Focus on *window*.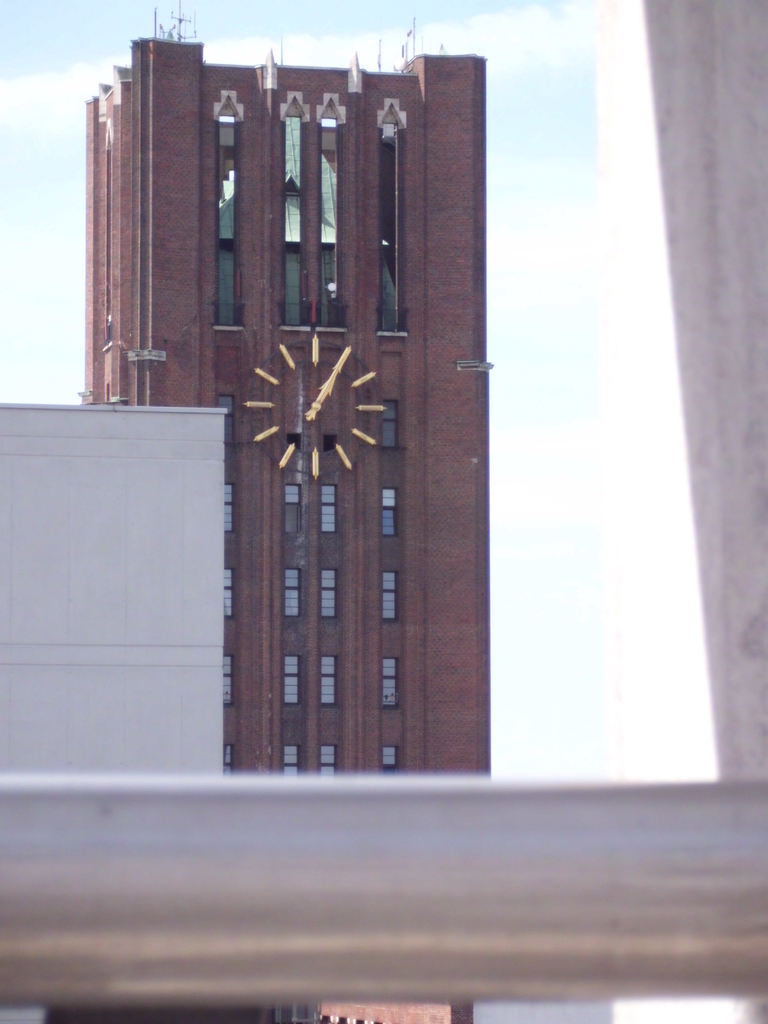
Focused at box=[221, 657, 233, 707].
